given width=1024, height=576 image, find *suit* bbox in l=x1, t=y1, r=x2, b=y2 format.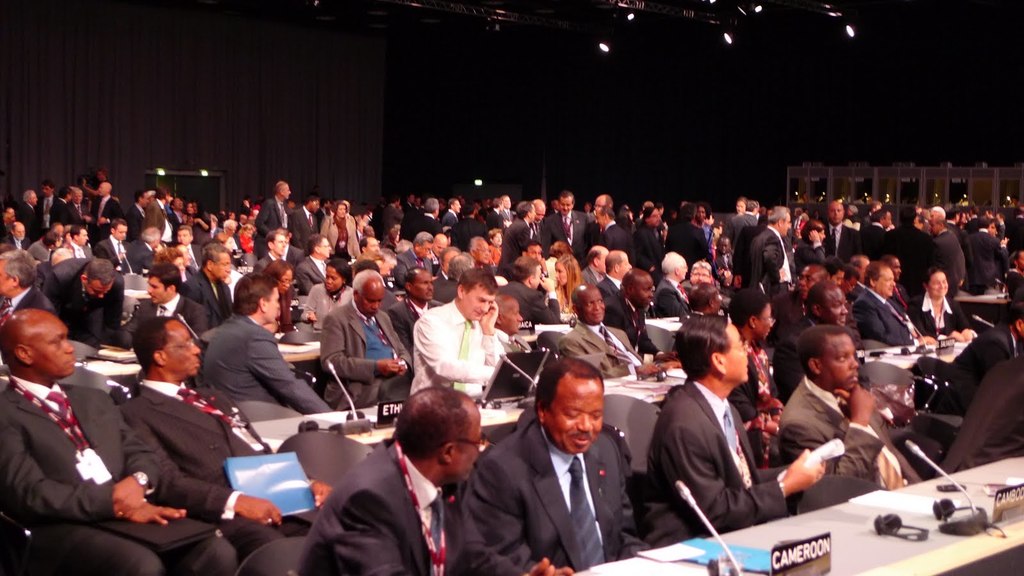
l=544, t=211, r=595, b=268.
